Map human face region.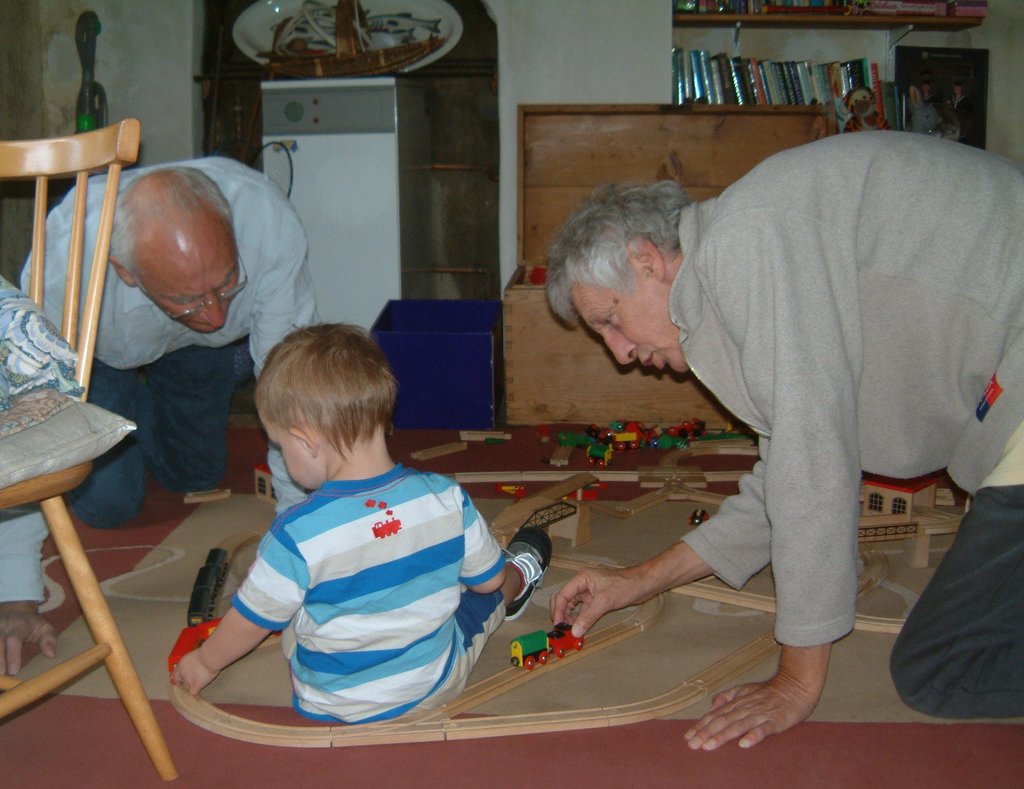
Mapped to <box>260,411,314,491</box>.
